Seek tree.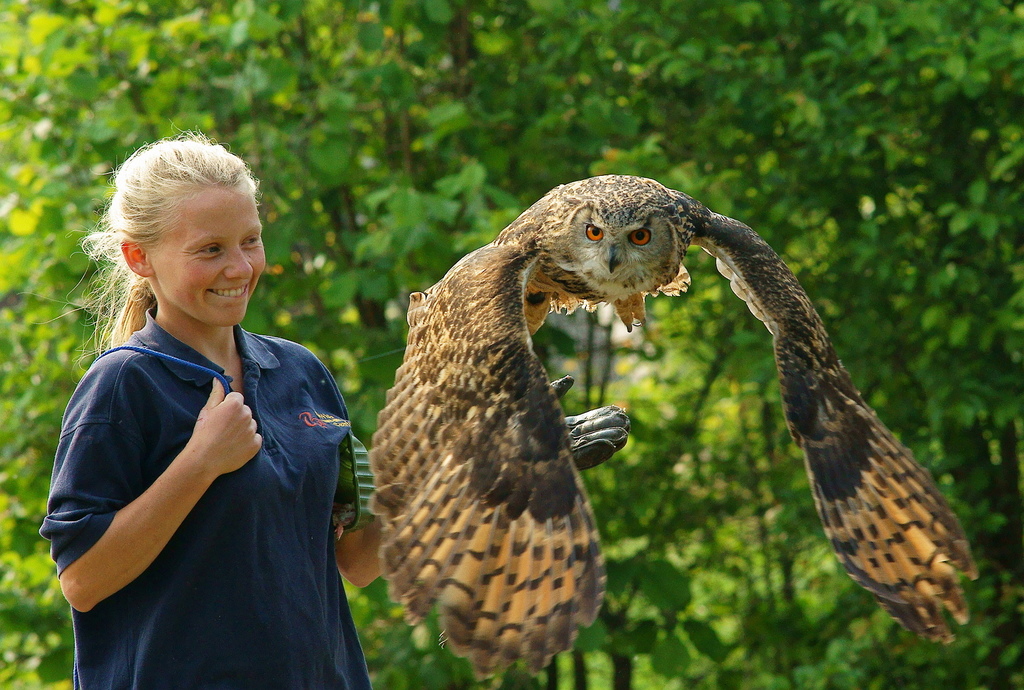
{"x1": 1, "y1": 0, "x2": 1023, "y2": 689}.
